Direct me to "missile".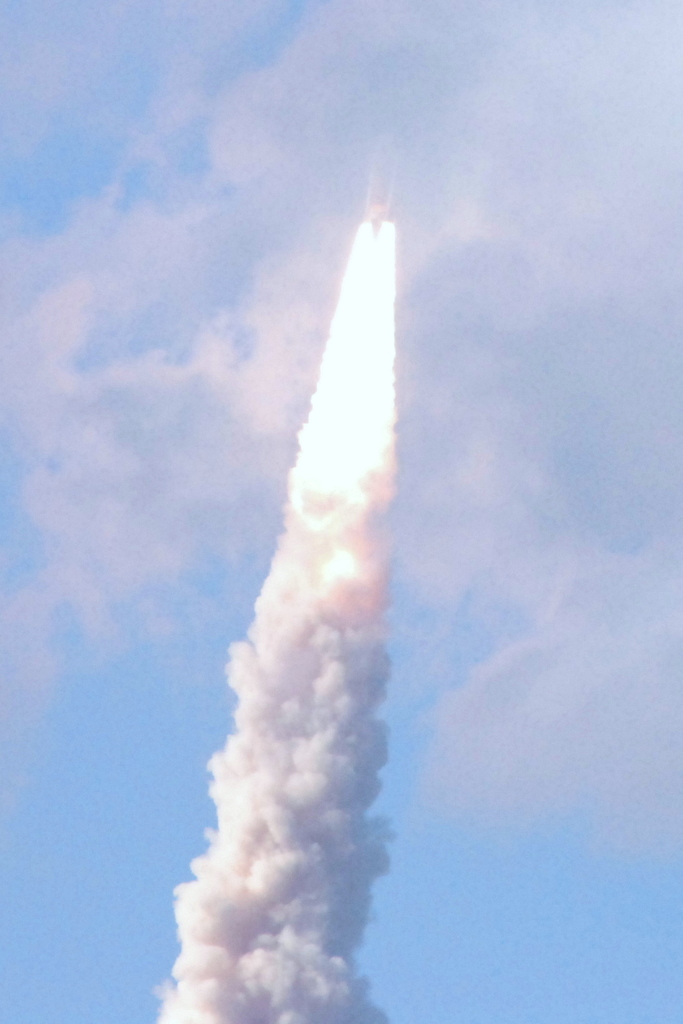
Direction: 360:136:390:218.
